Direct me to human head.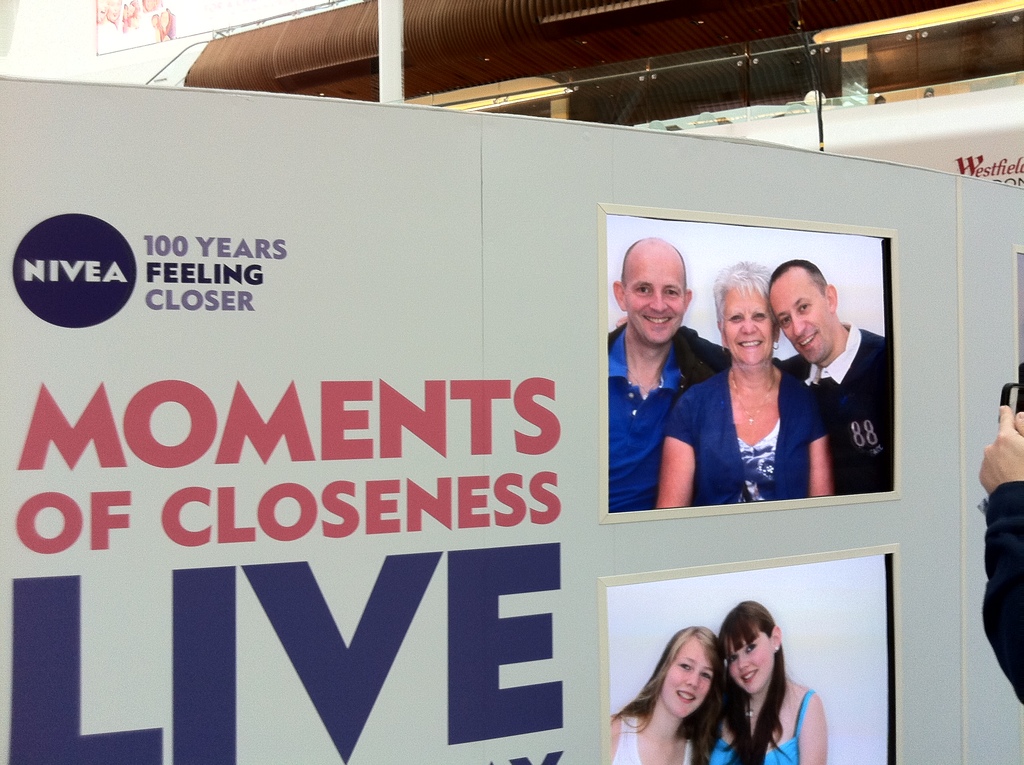
Direction: 764,261,838,366.
